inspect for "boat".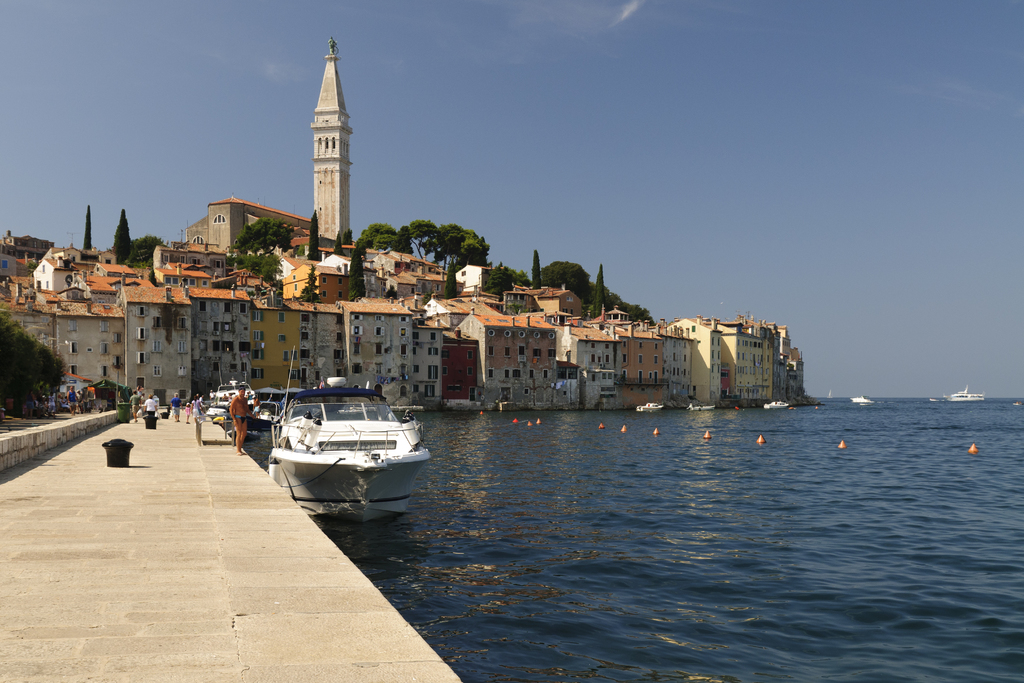
Inspection: Rect(765, 394, 789, 420).
